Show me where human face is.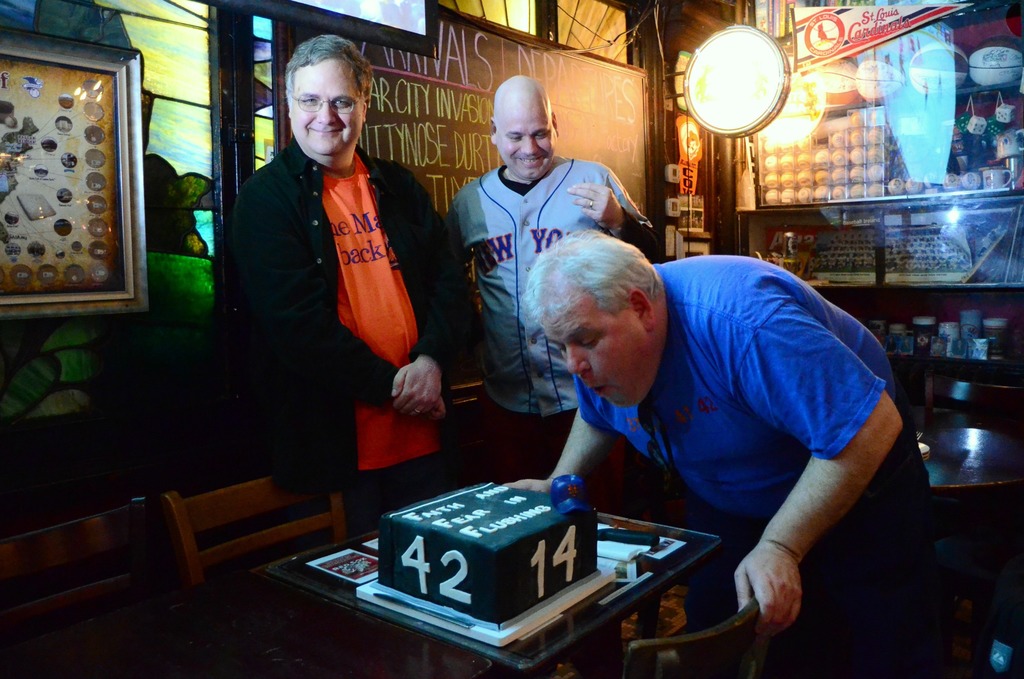
human face is at locate(294, 61, 360, 165).
